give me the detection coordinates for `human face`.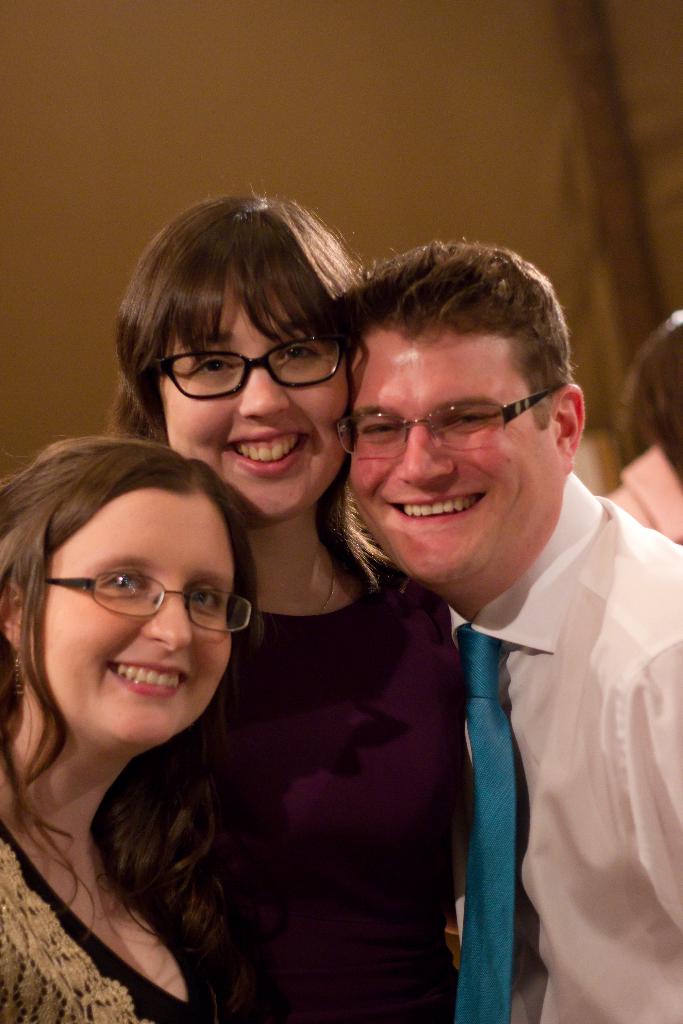
(left=157, top=303, right=351, bottom=534).
